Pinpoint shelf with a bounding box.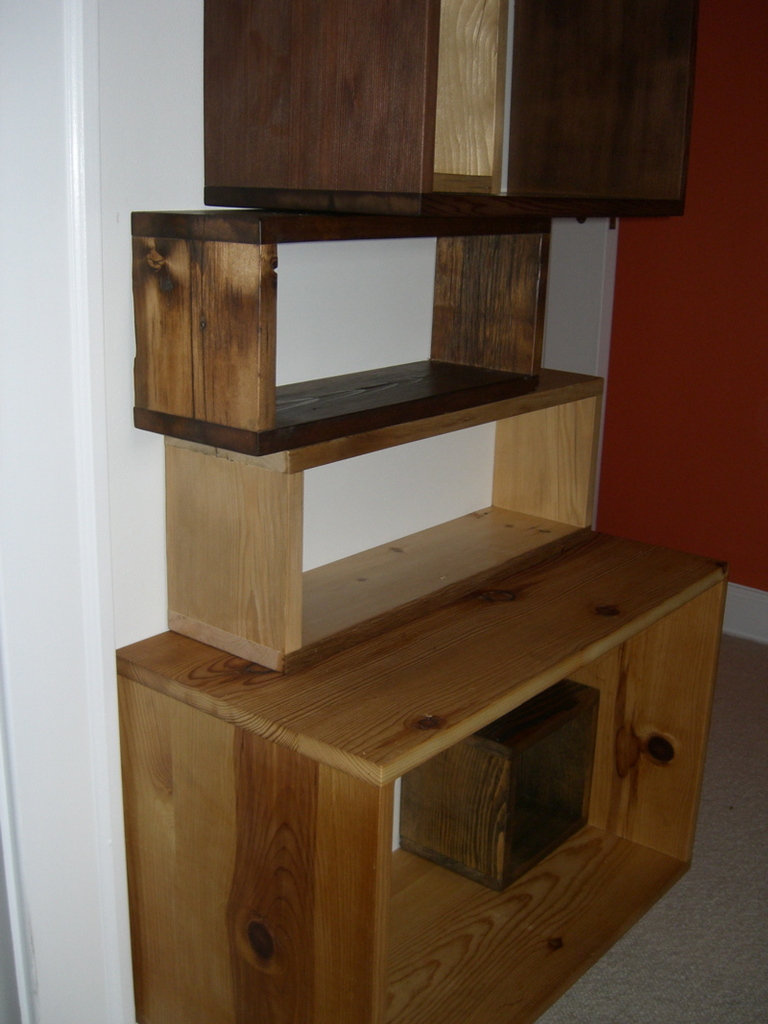
x1=102, y1=142, x2=667, y2=653.
